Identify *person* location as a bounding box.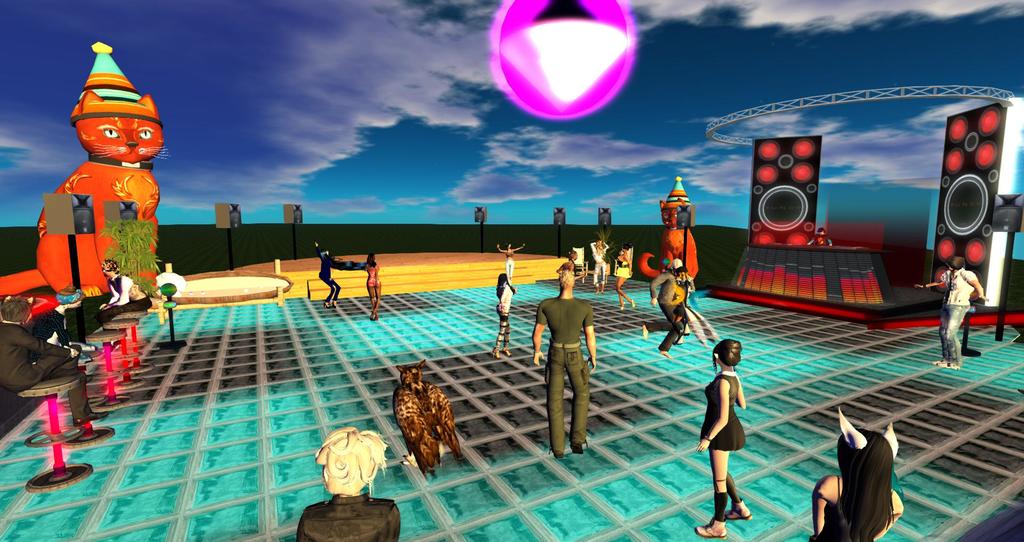
(693, 339, 753, 539).
